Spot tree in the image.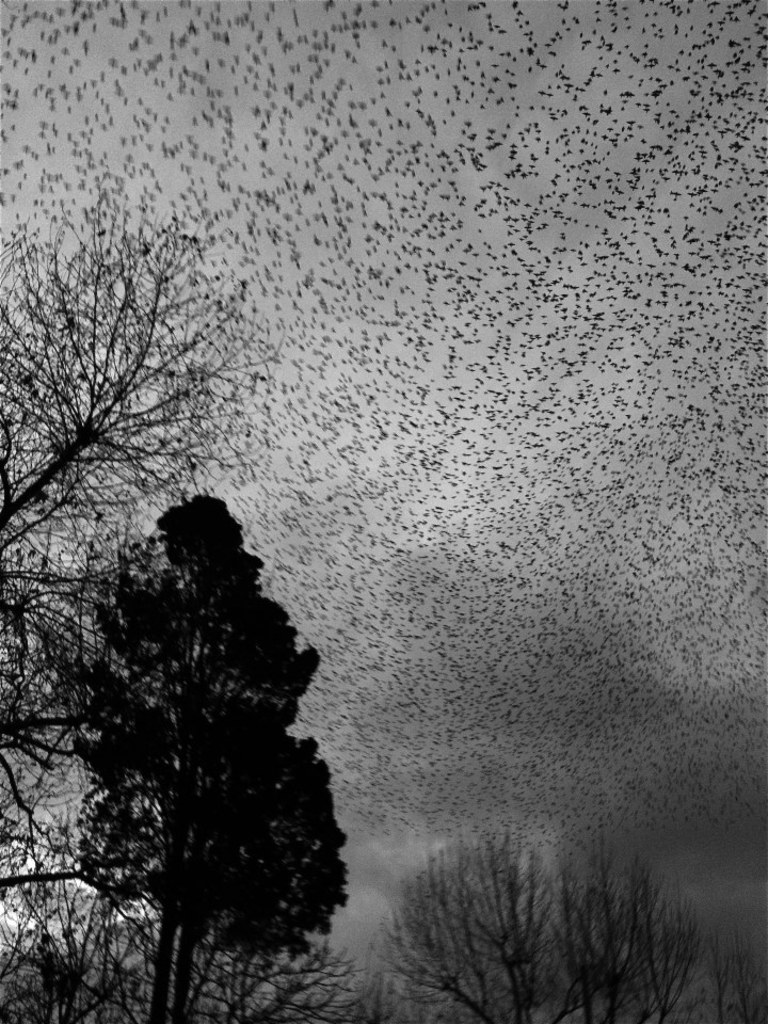
tree found at detection(686, 931, 767, 1023).
